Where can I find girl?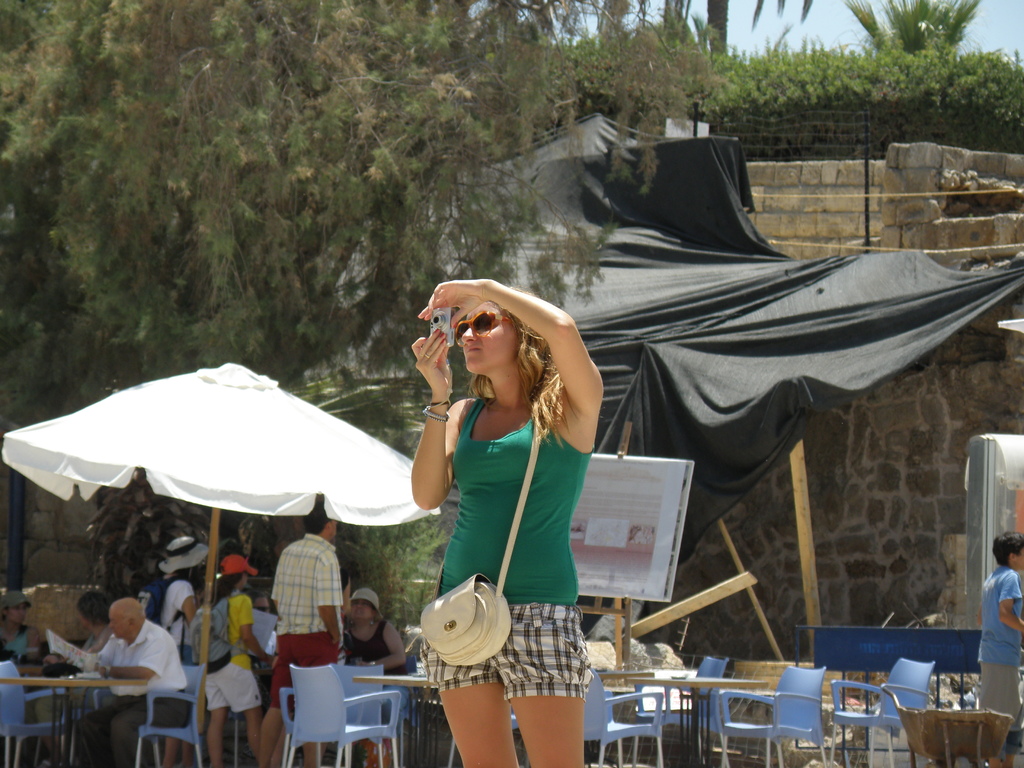
You can find it at BBox(161, 537, 214, 662).
